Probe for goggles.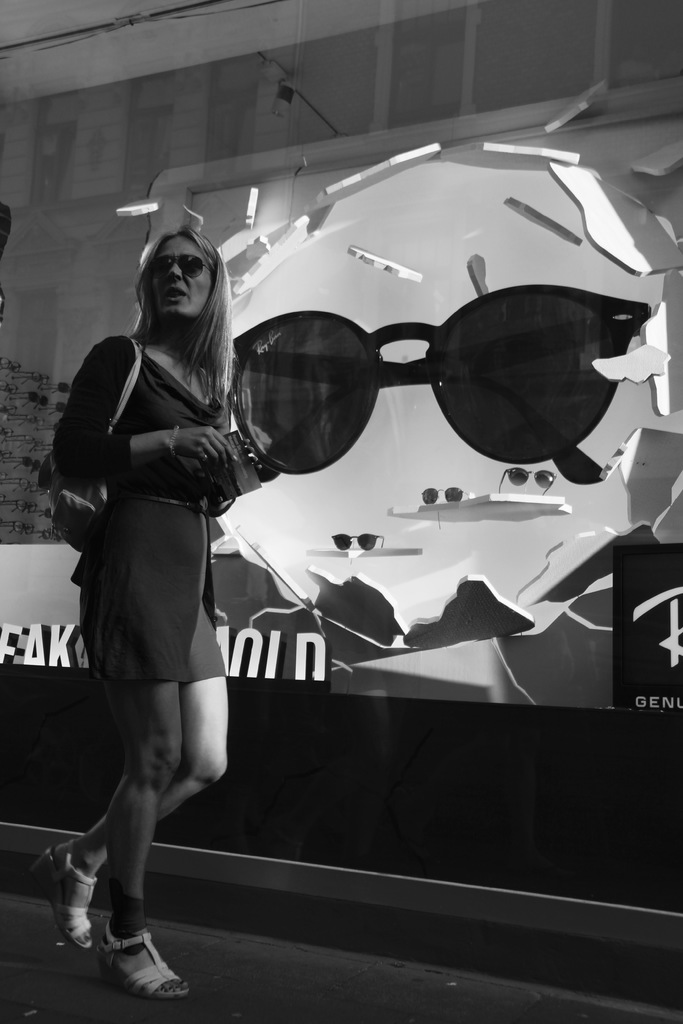
Probe result: box(192, 282, 669, 472).
